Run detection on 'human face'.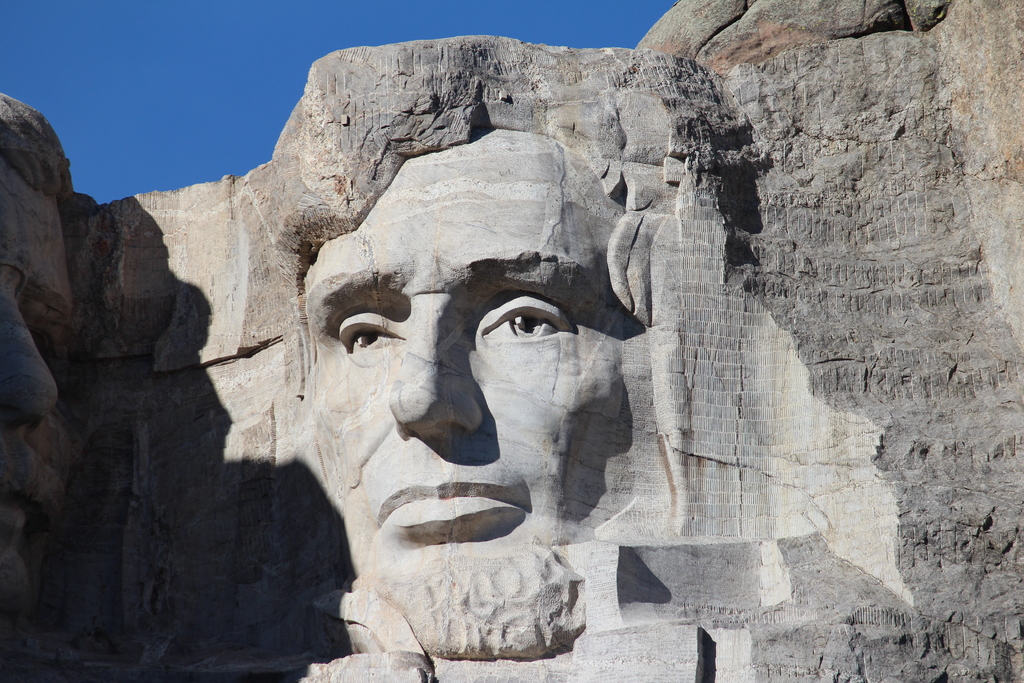
Result: <region>0, 169, 70, 608</region>.
